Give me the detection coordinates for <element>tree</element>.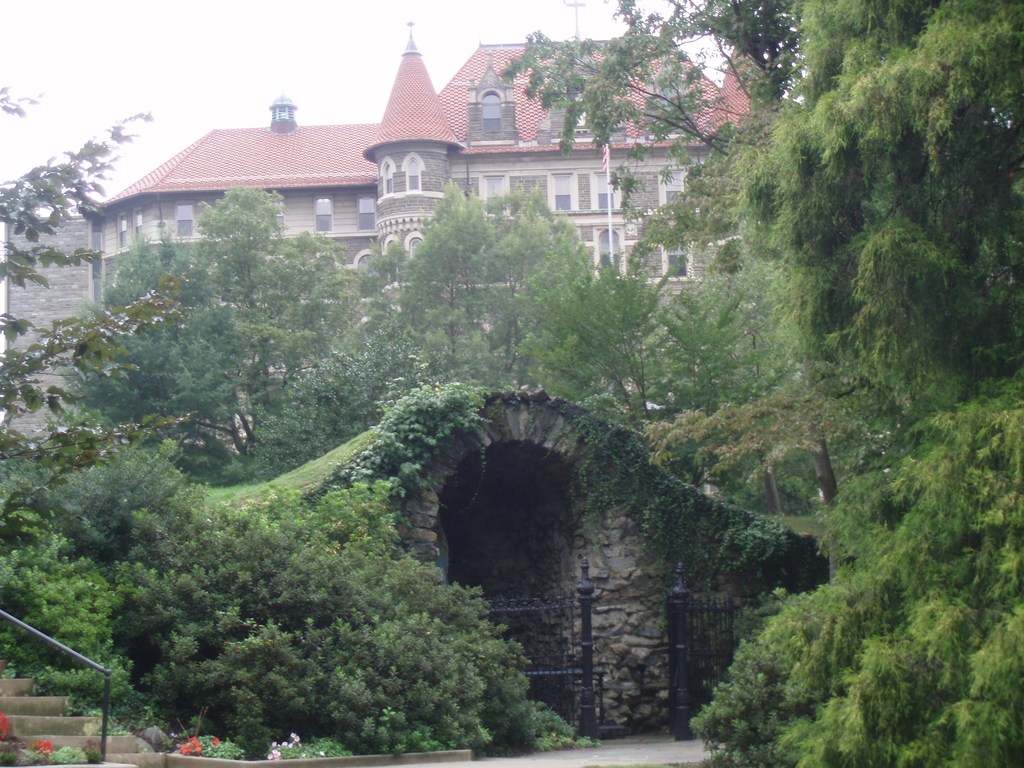
[51, 178, 364, 463].
